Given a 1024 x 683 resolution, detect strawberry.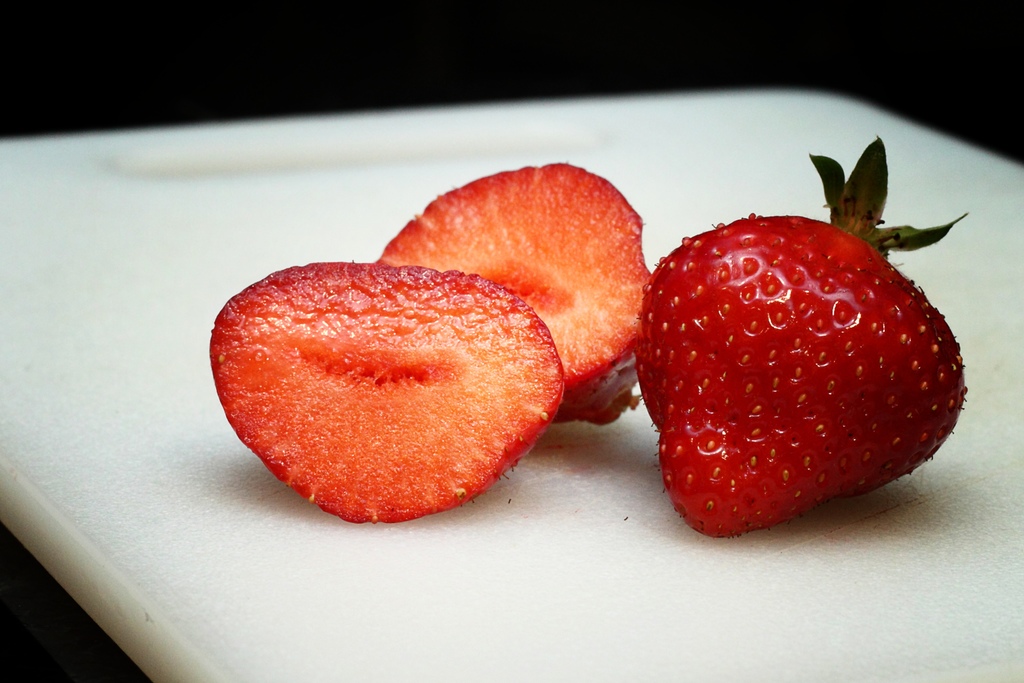
bbox=(374, 154, 654, 430).
